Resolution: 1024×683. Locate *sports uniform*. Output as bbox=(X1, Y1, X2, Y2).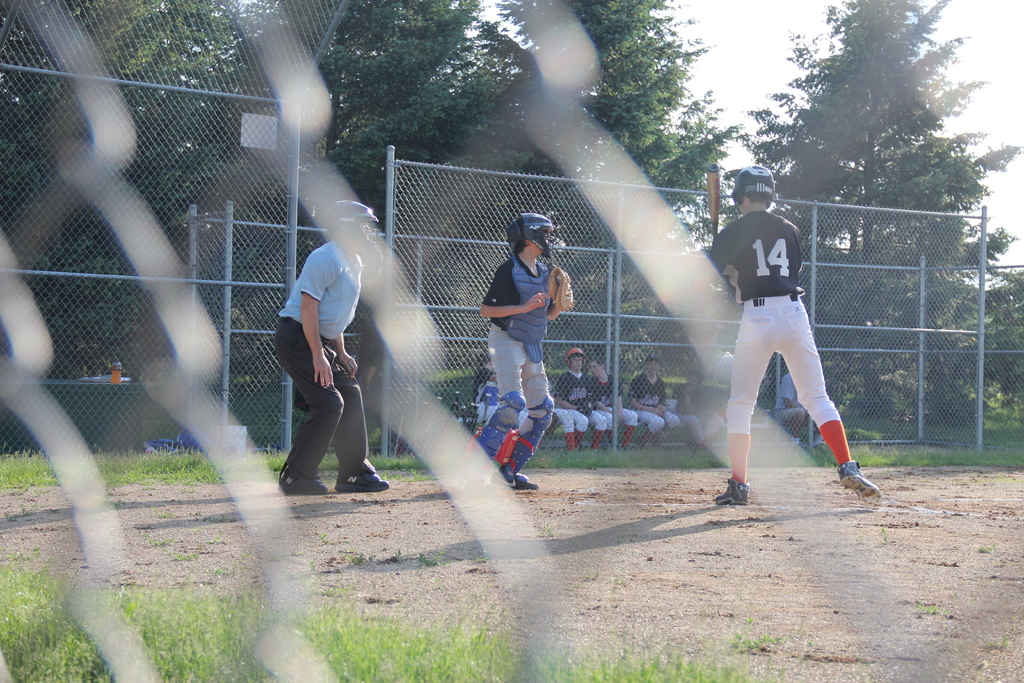
bbox=(631, 366, 678, 443).
